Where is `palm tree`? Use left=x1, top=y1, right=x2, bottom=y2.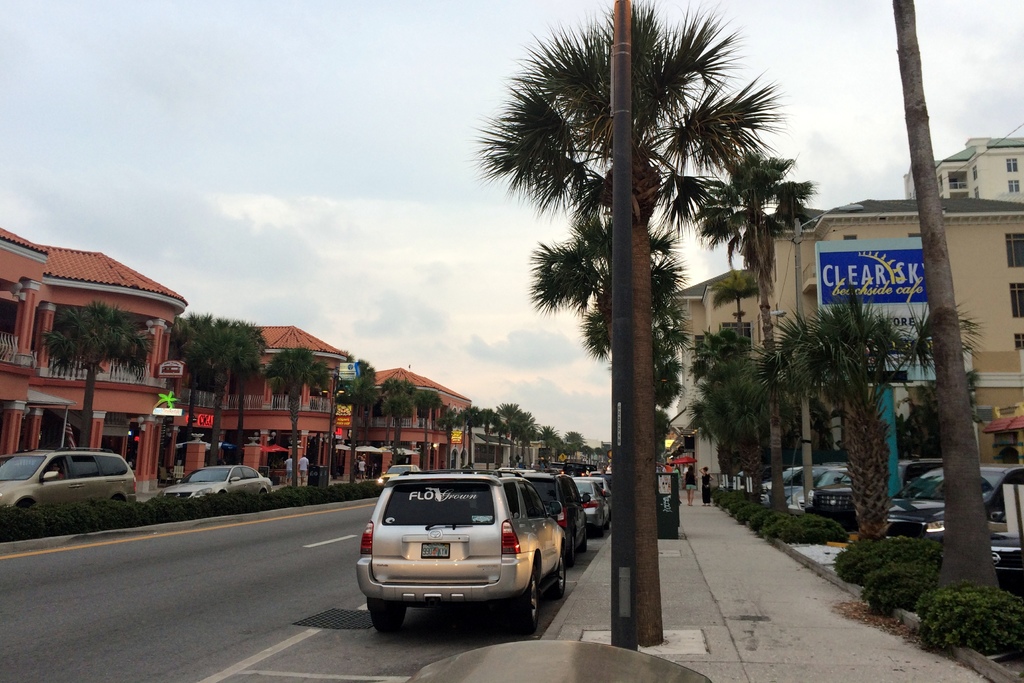
left=454, top=404, right=483, bottom=471.
